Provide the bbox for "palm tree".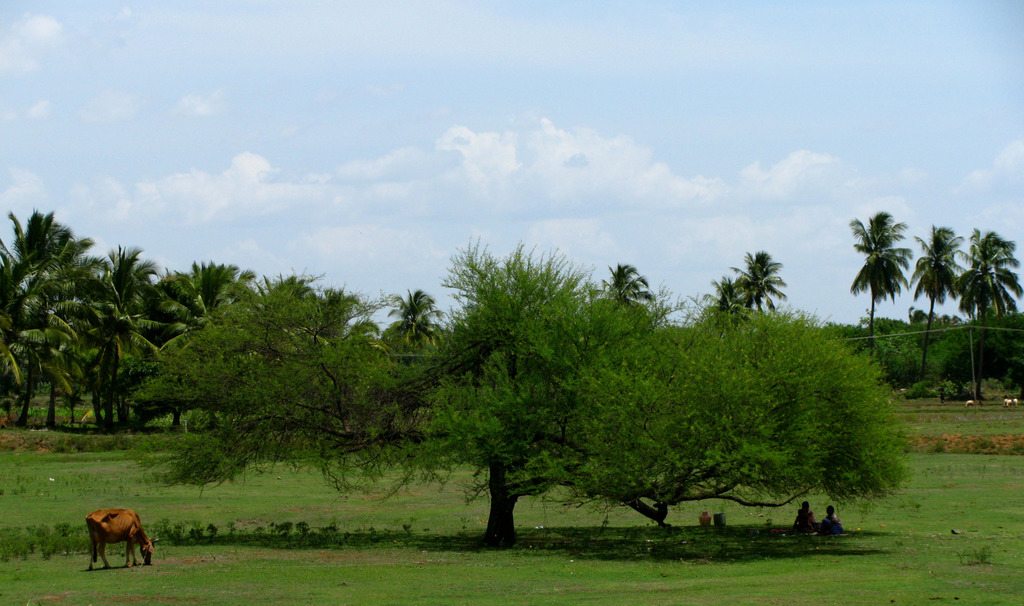
964, 243, 1023, 404.
